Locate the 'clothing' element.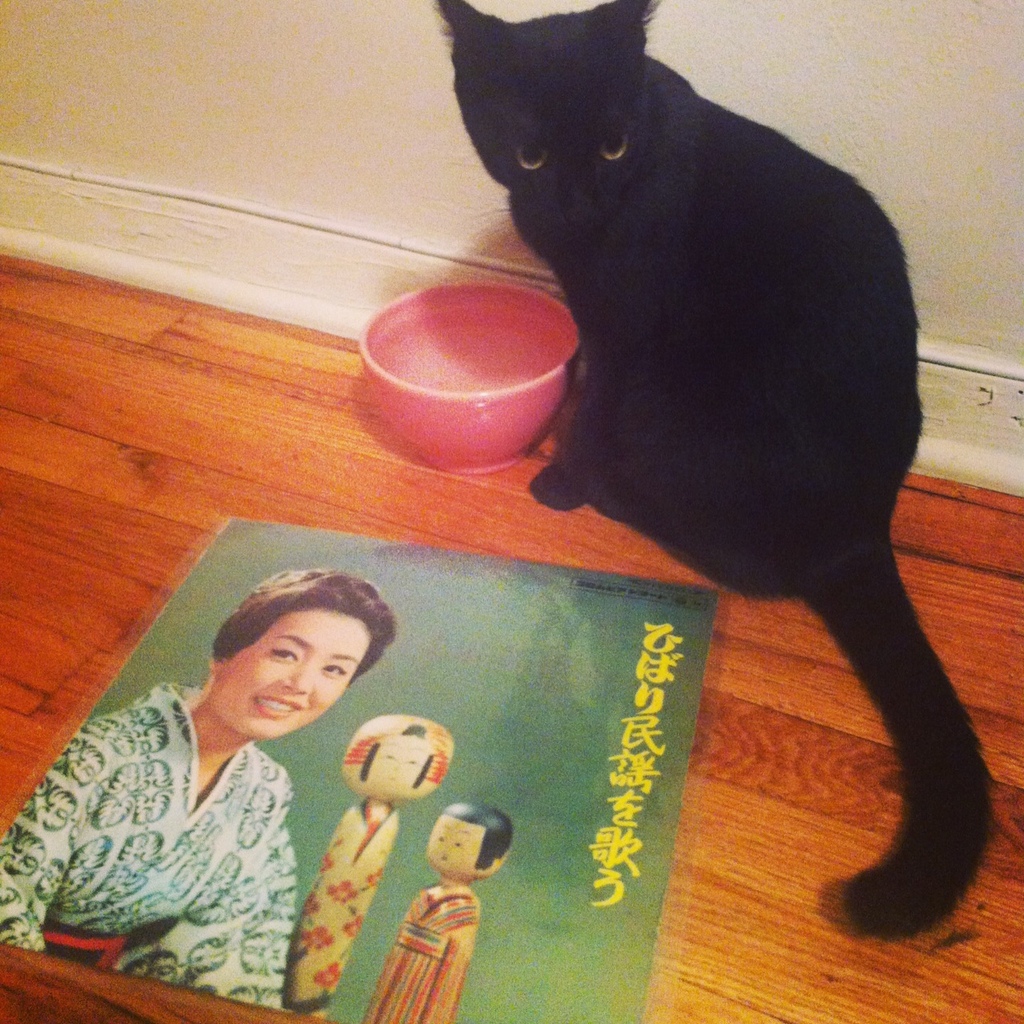
Element bbox: [left=359, top=878, right=476, bottom=1023].
